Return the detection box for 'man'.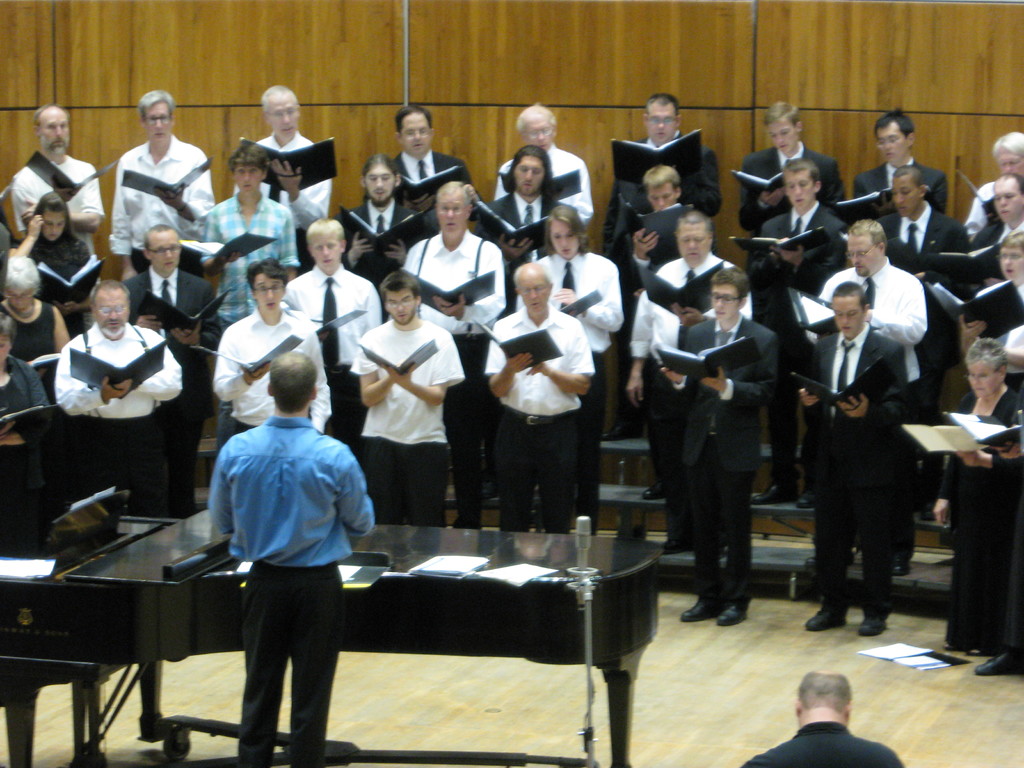
l=613, t=174, r=702, b=301.
